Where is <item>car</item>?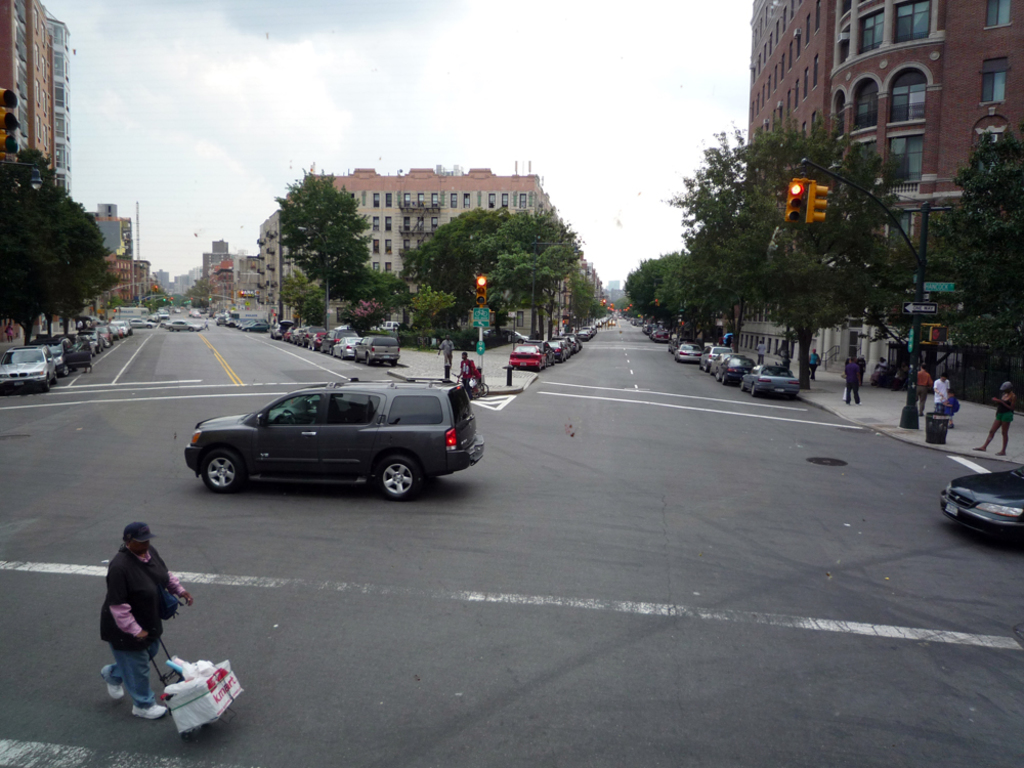
161:318:209:334.
